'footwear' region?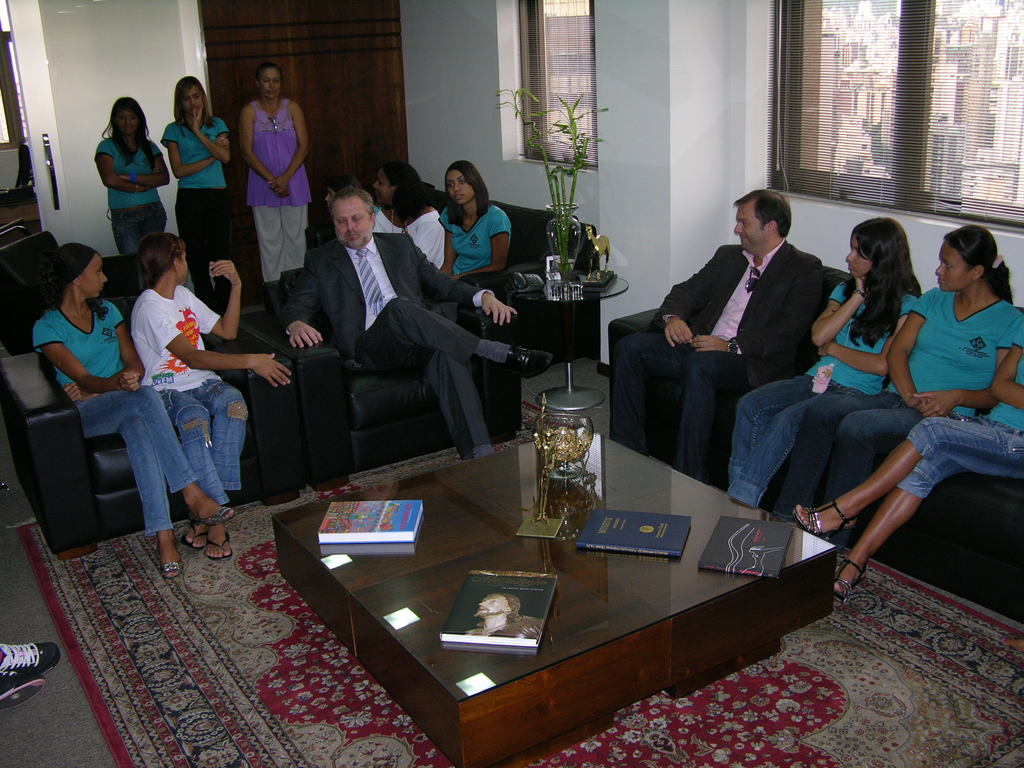
(left=509, top=342, right=552, bottom=380)
